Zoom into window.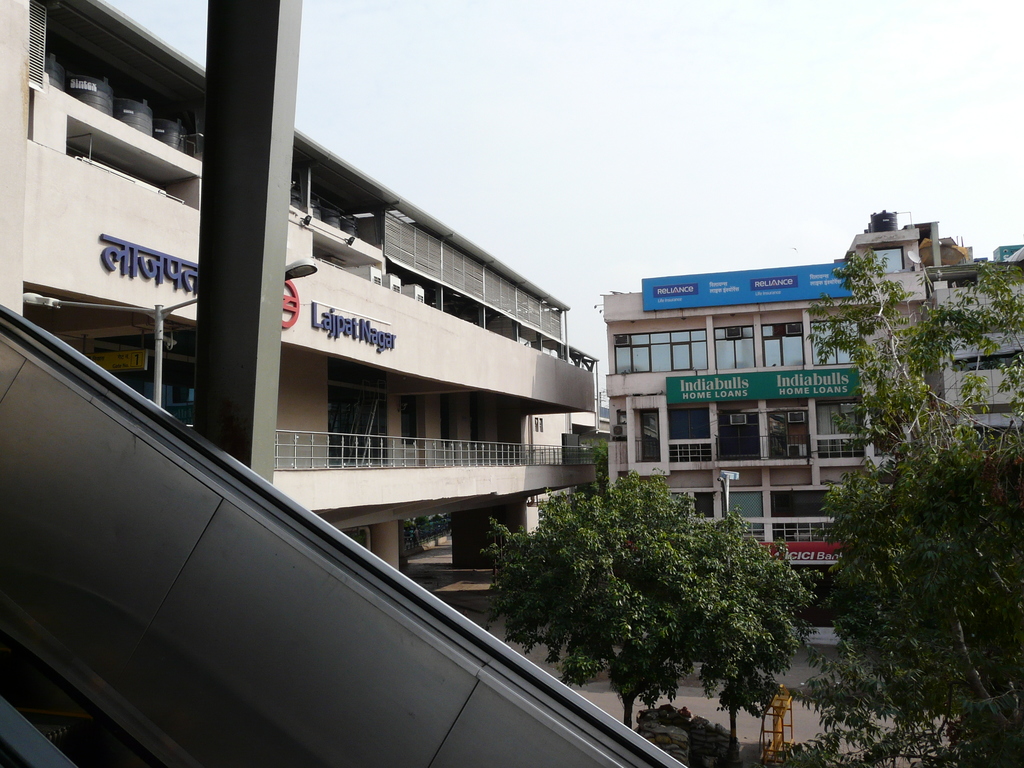
Zoom target: <bbox>614, 328, 710, 372</bbox>.
